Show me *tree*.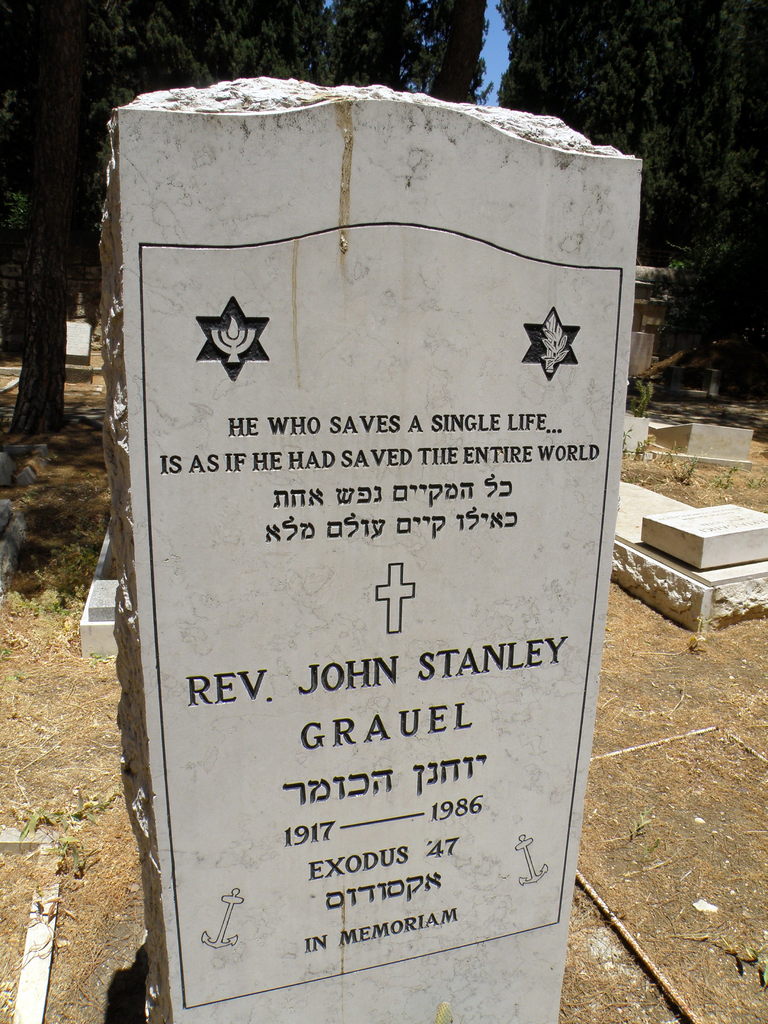
*tree* is here: 0 0 449 434.
